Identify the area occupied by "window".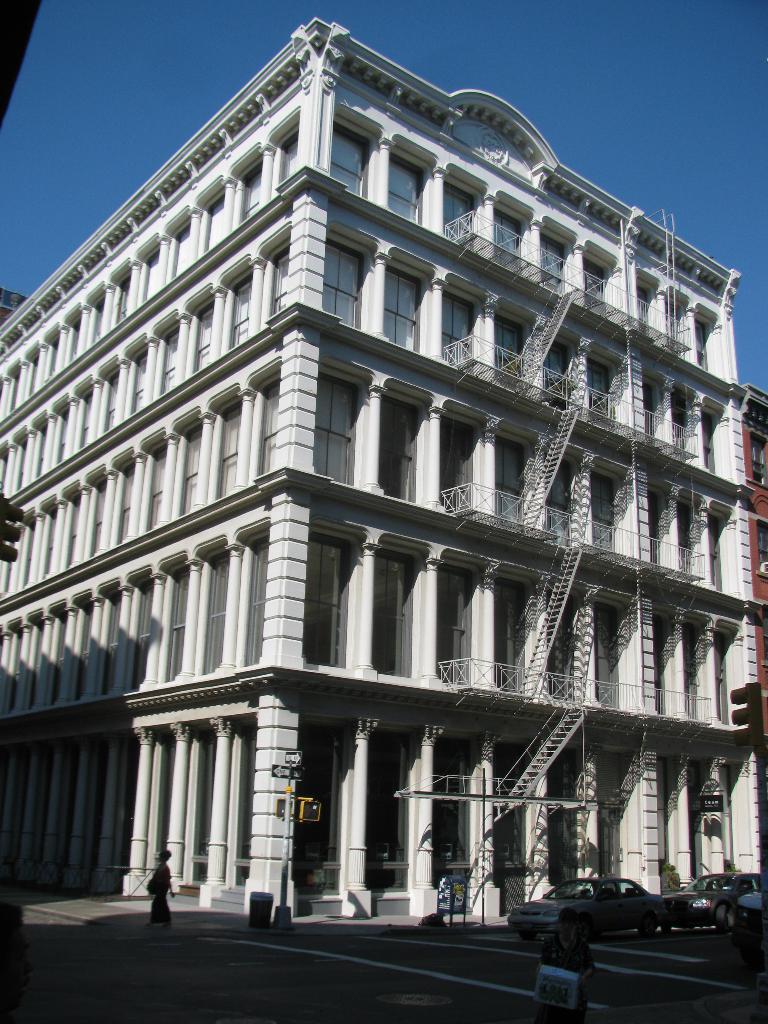
Area: bbox(320, 377, 355, 486).
